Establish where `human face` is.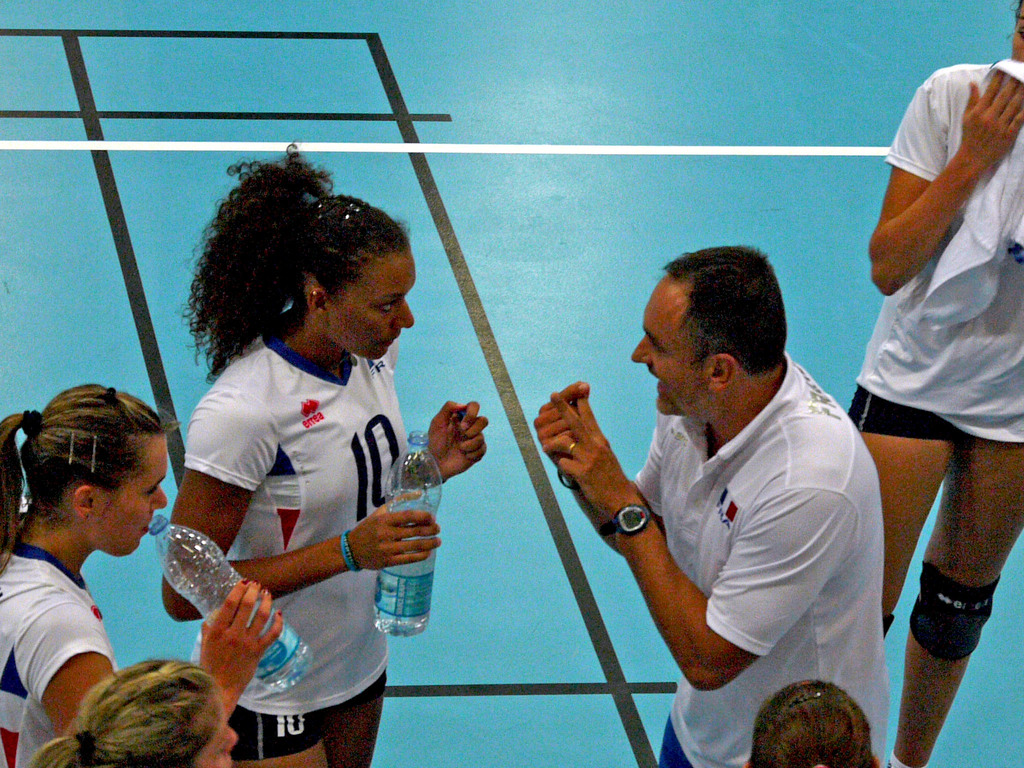
Established at bbox=(329, 248, 413, 361).
